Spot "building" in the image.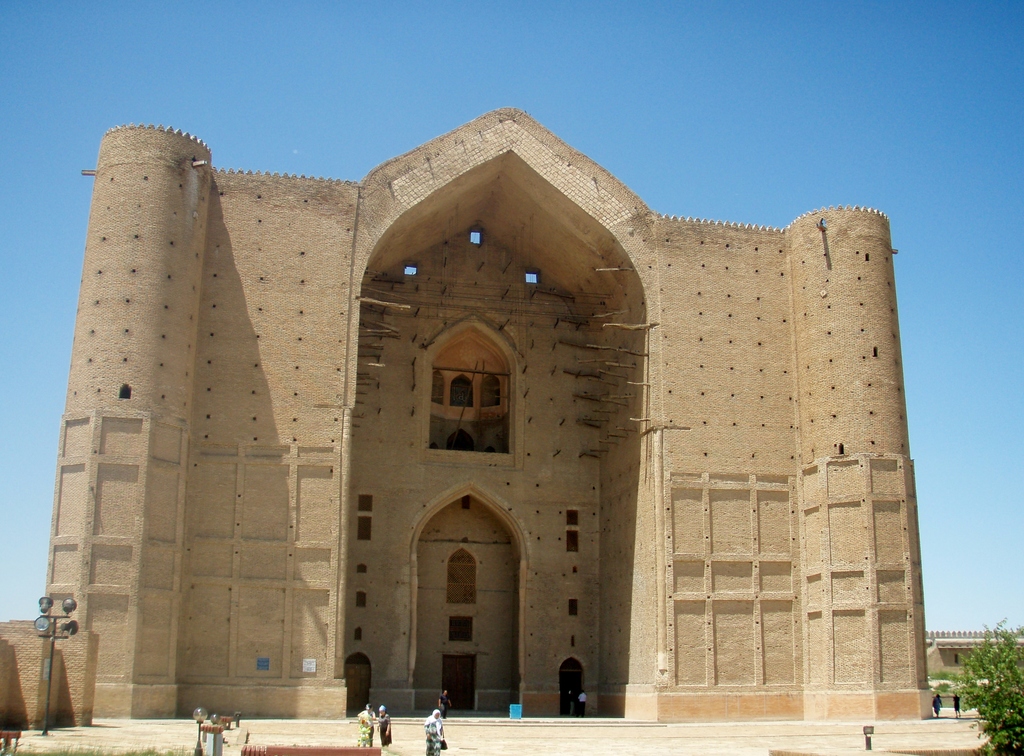
"building" found at l=924, t=627, r=1023, b=720.
